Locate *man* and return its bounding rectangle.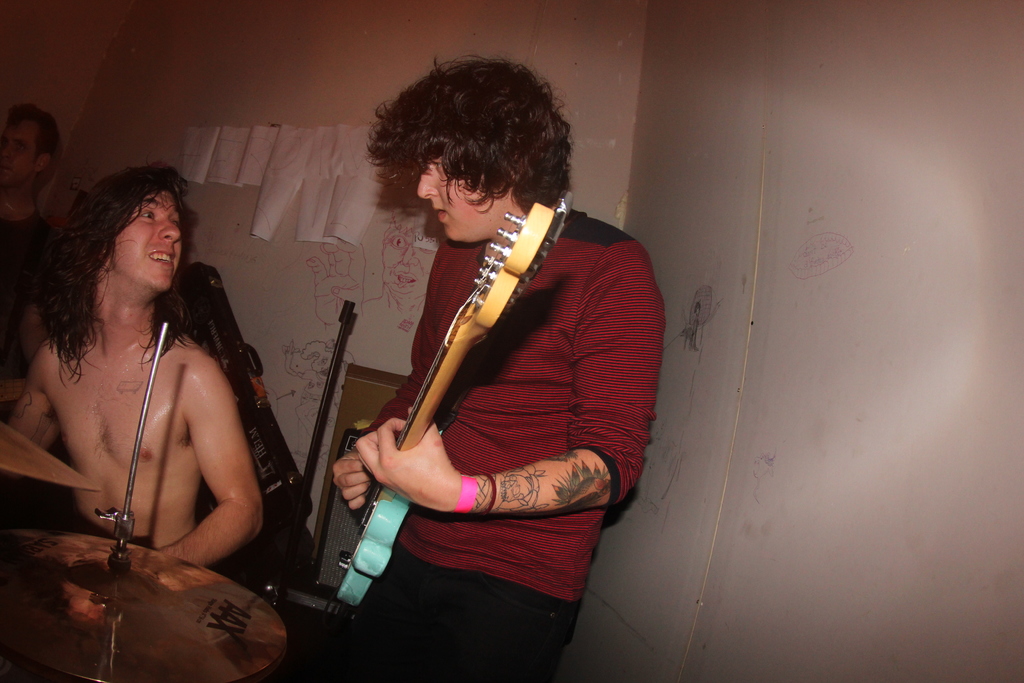
(x1=3, y1=158, x2=273, y2=573).
